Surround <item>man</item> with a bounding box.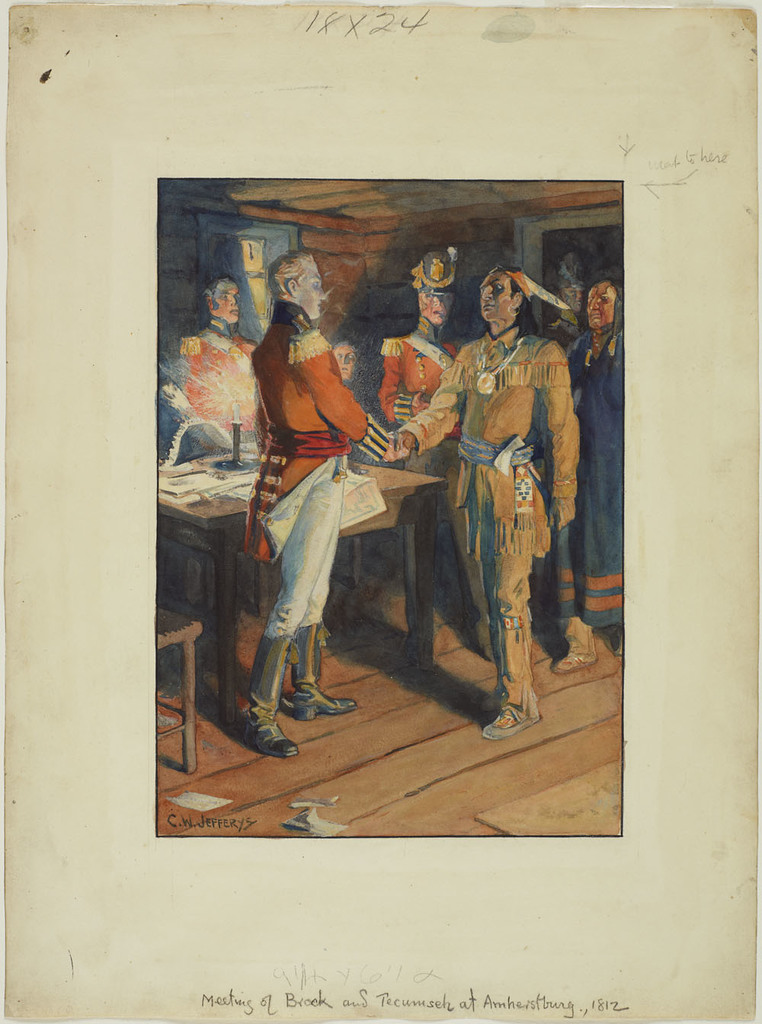
Rect(385, 255, 456, 477).
